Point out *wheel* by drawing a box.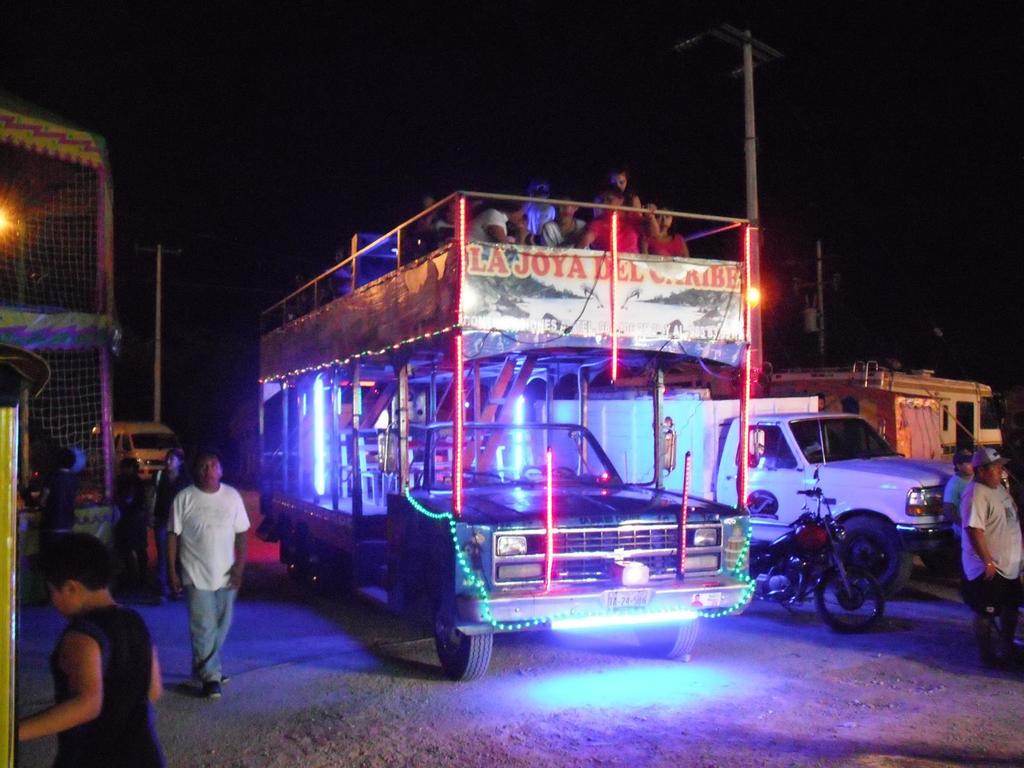
box=[816, 567, 886, 634].
